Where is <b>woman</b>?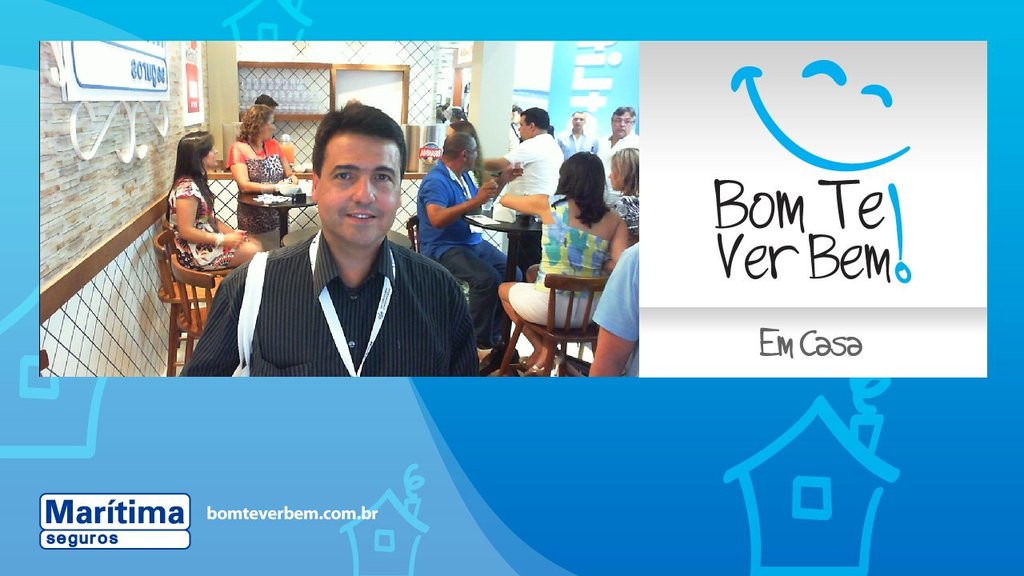
bbox=(506, 145, 634, 372).
